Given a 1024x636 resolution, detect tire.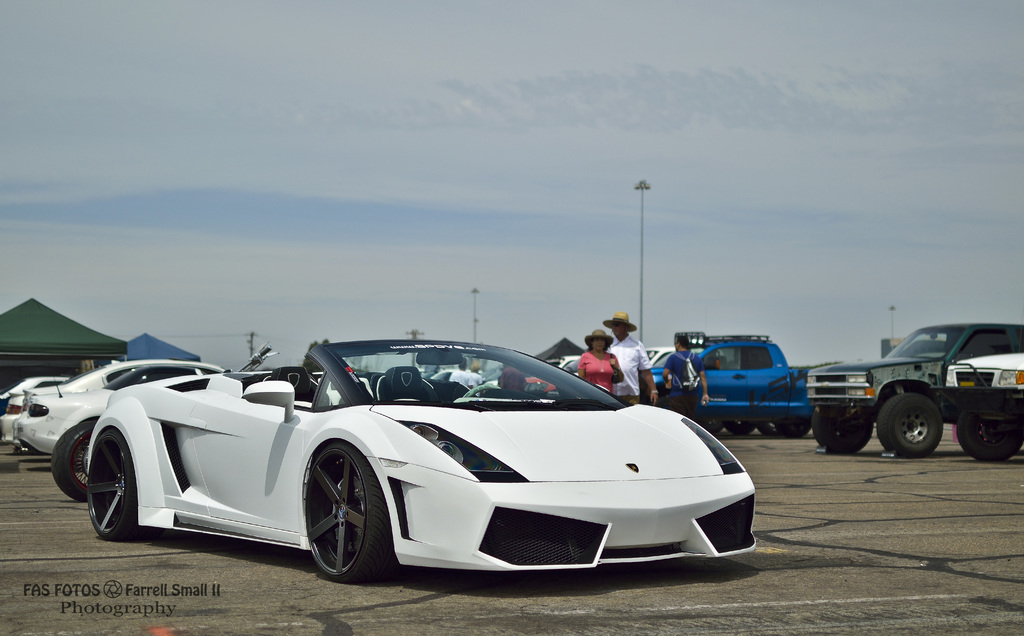
<bbox>705, 415, 724, 433</bbox>.
